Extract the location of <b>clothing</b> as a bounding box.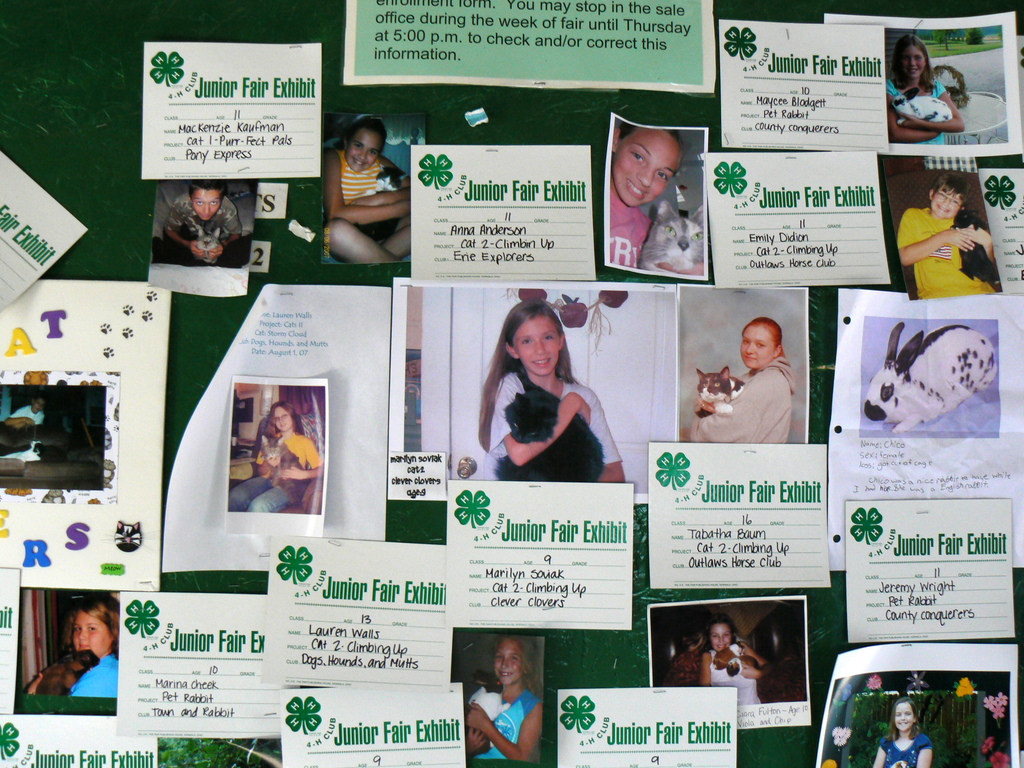
<region>881, 735, 931, 767</region>.
